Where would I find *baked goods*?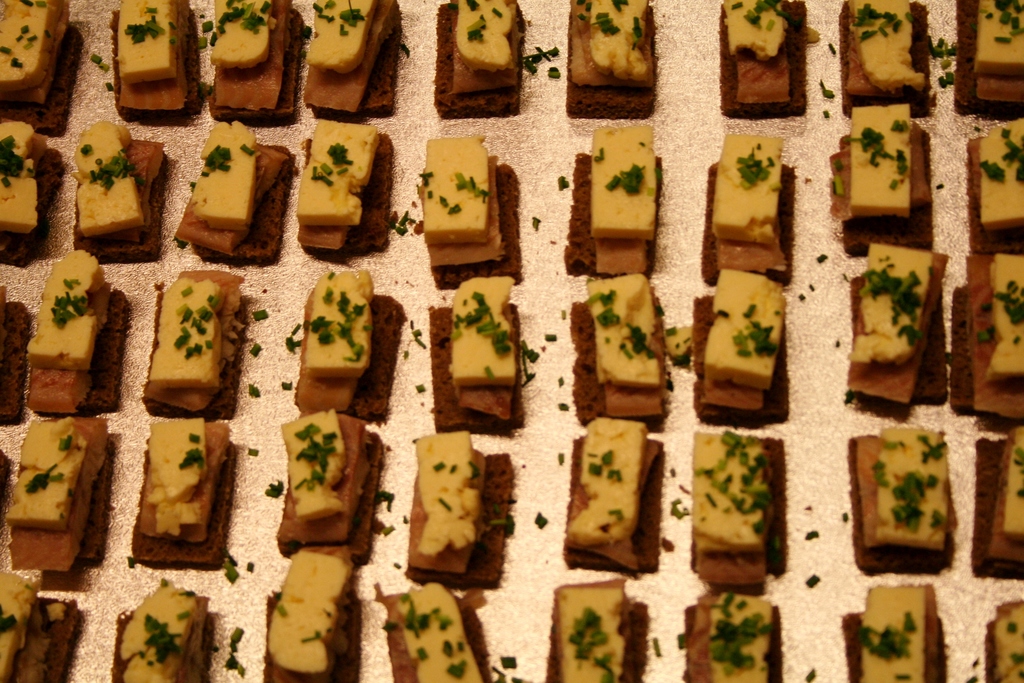
At 177/124/295/263.
